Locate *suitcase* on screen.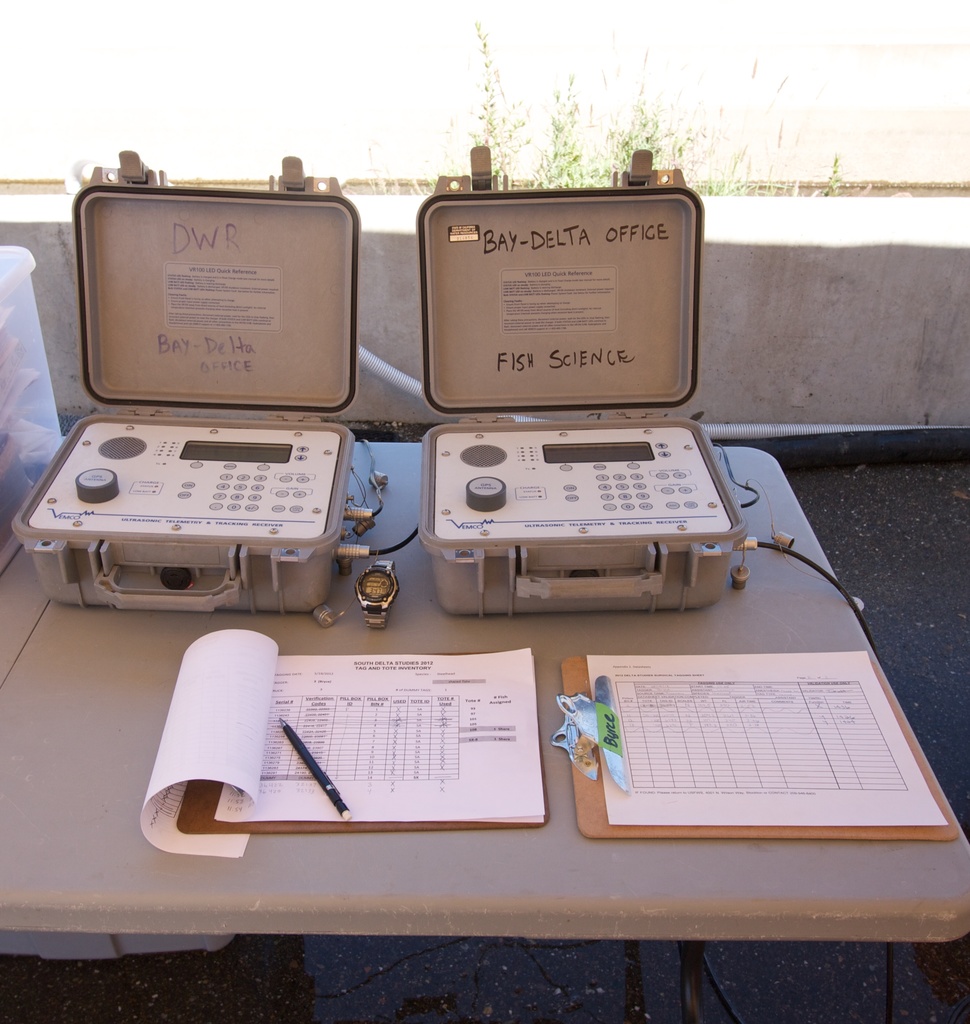
On screen at crop(7, 145, 353, 619).
